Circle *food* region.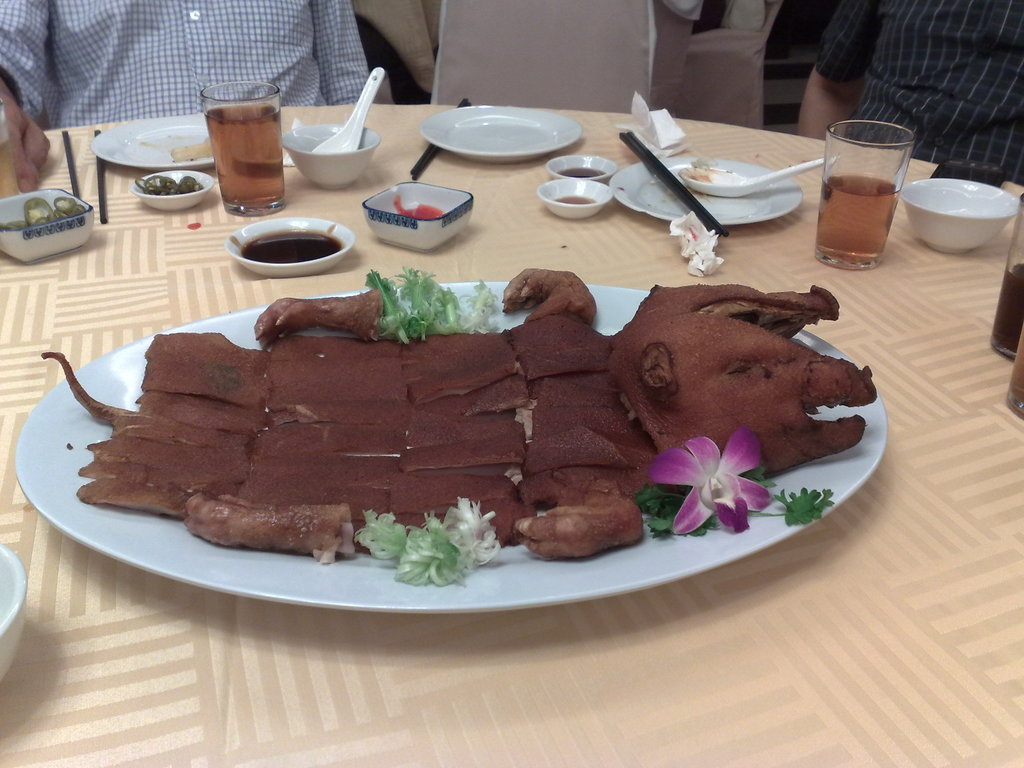
Region: rect(557, 162, 604, 180).
